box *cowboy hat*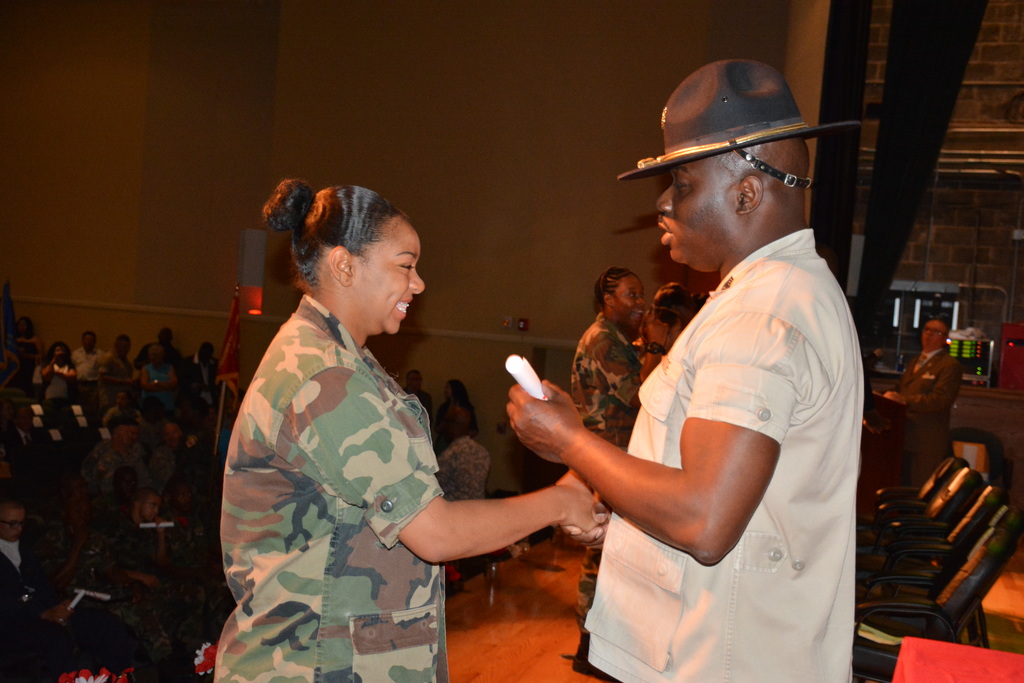
[x1=613, y1=47, x2=847, y2=246]
